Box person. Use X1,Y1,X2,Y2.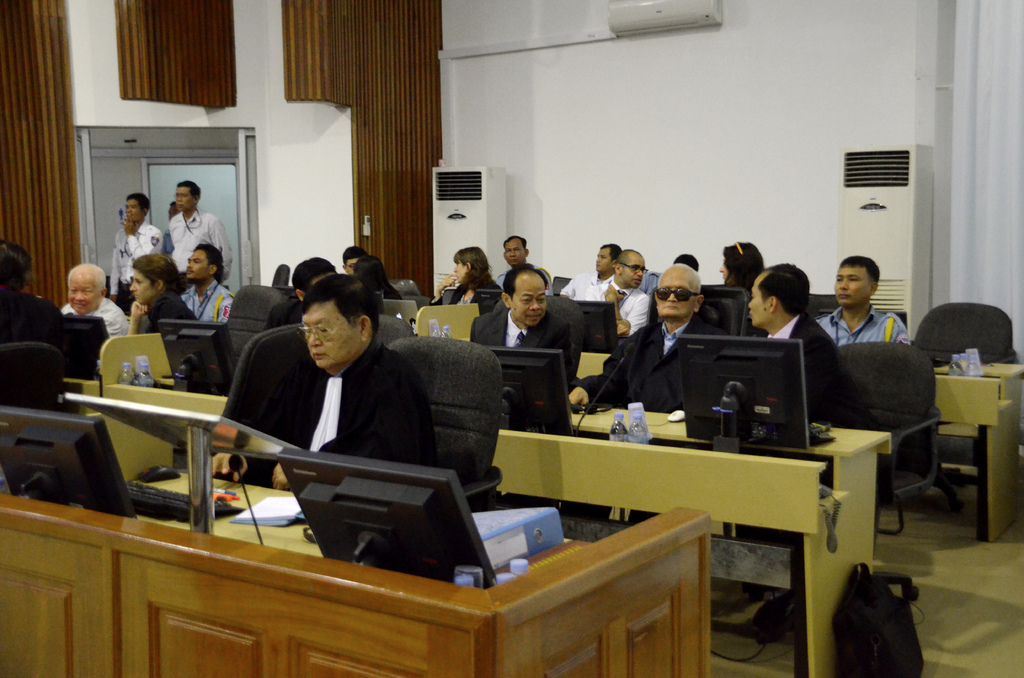
467,260,575,386.
